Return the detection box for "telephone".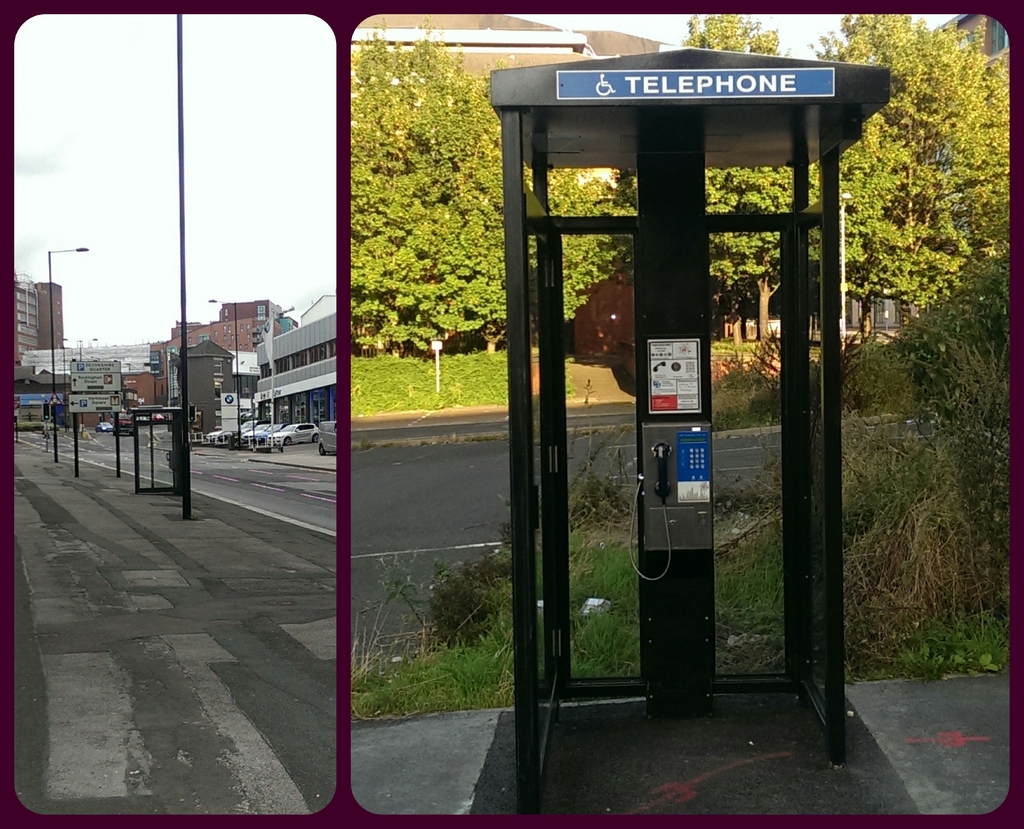
(left=632, top=428, right=710, bottom=581).
